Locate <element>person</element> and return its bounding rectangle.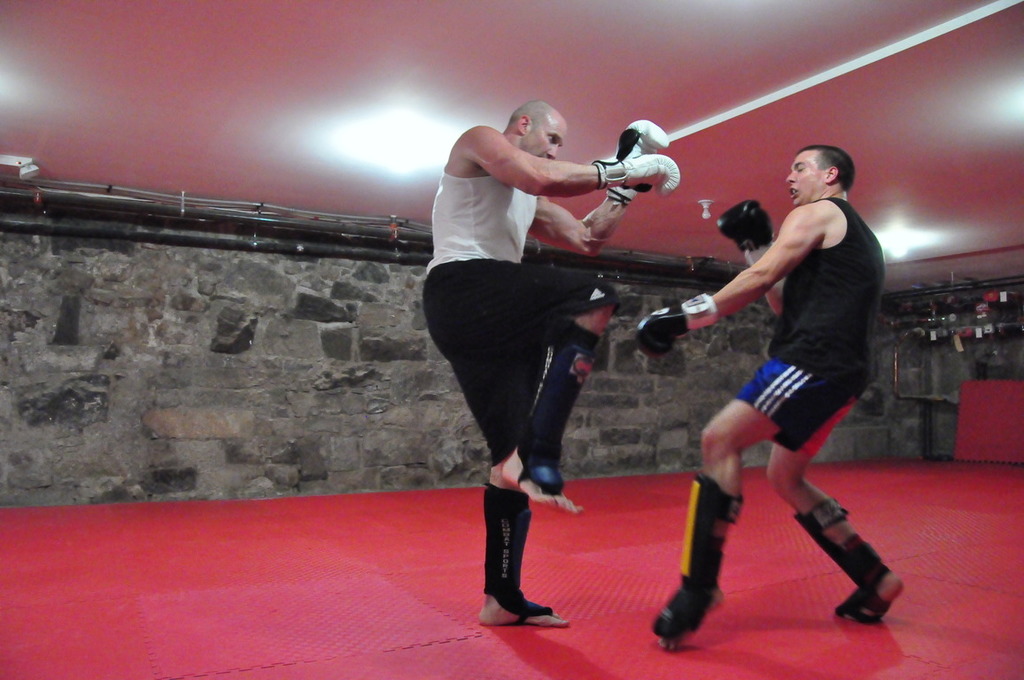
region(663, 133, 889, 679).
